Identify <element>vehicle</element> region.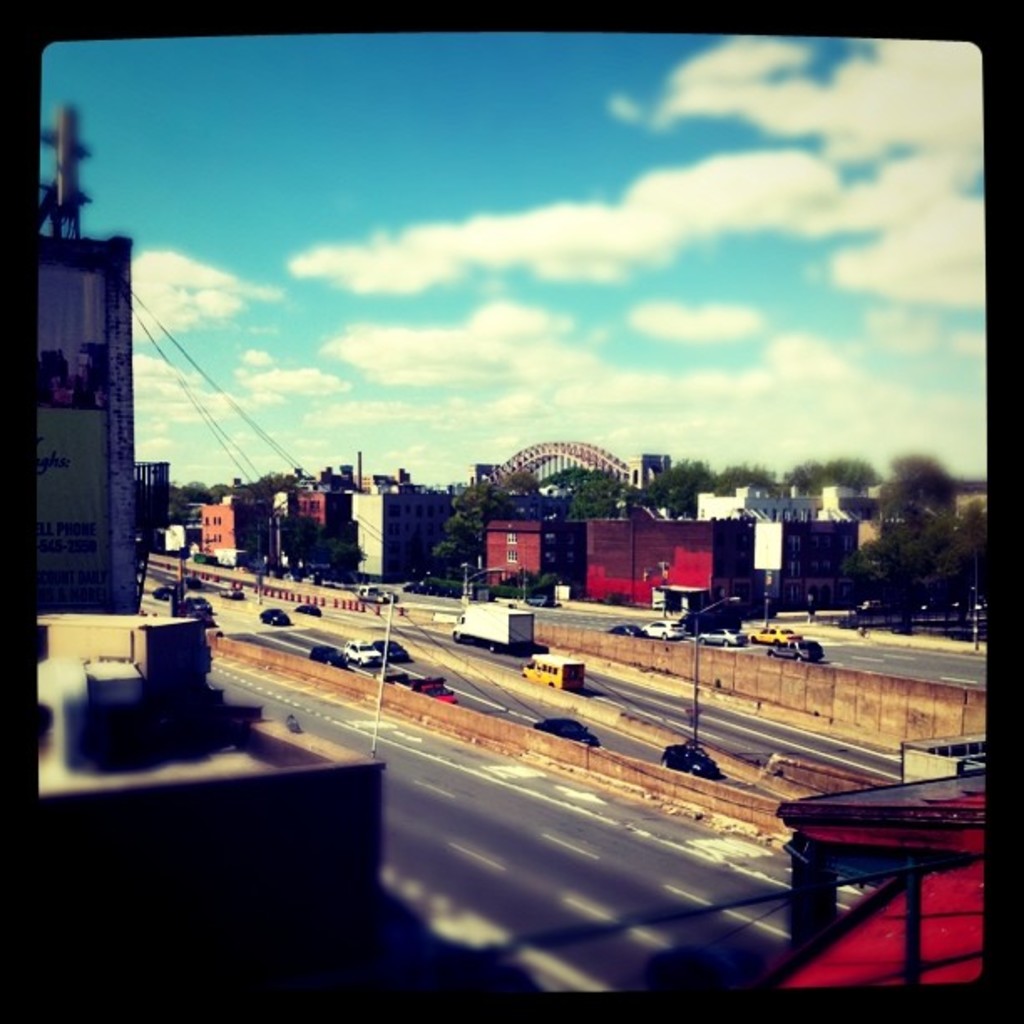
Region: {"x1": 766, "y1": 641, "x2": 822, "y2": 663}.
